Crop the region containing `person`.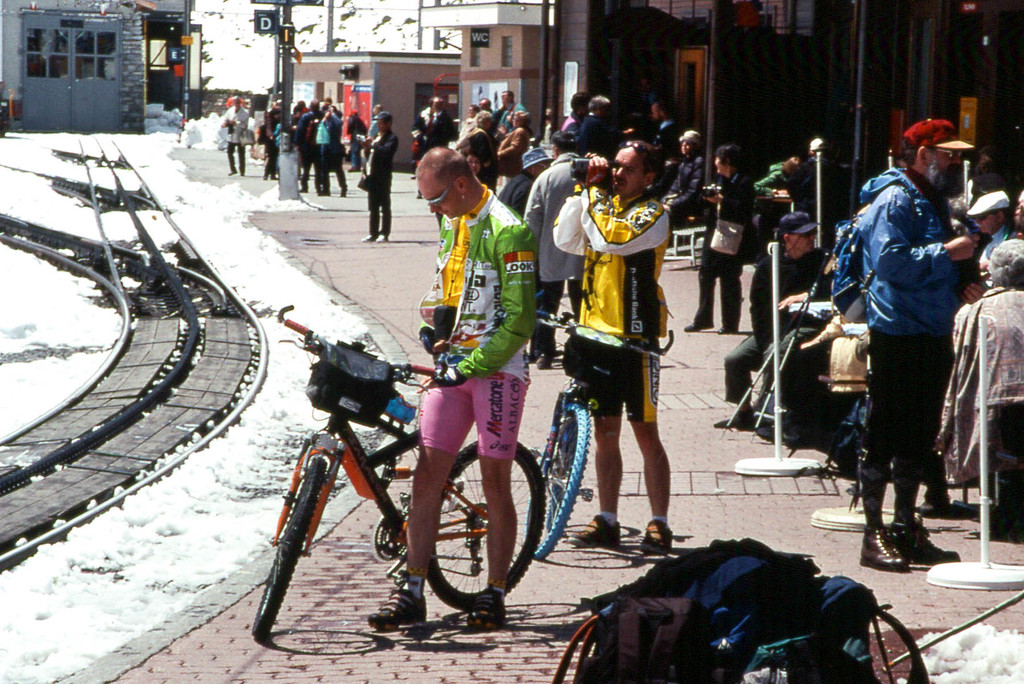
Crop region: region(502, 146, 557, 217).
